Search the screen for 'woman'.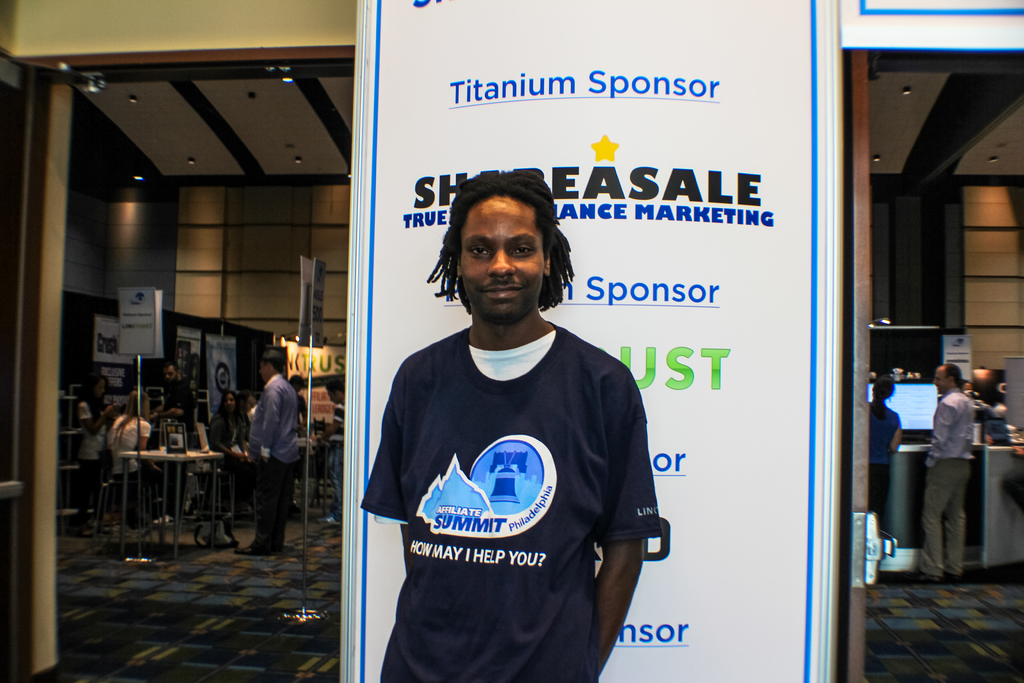
Found at [209, 391, 251, 511].
